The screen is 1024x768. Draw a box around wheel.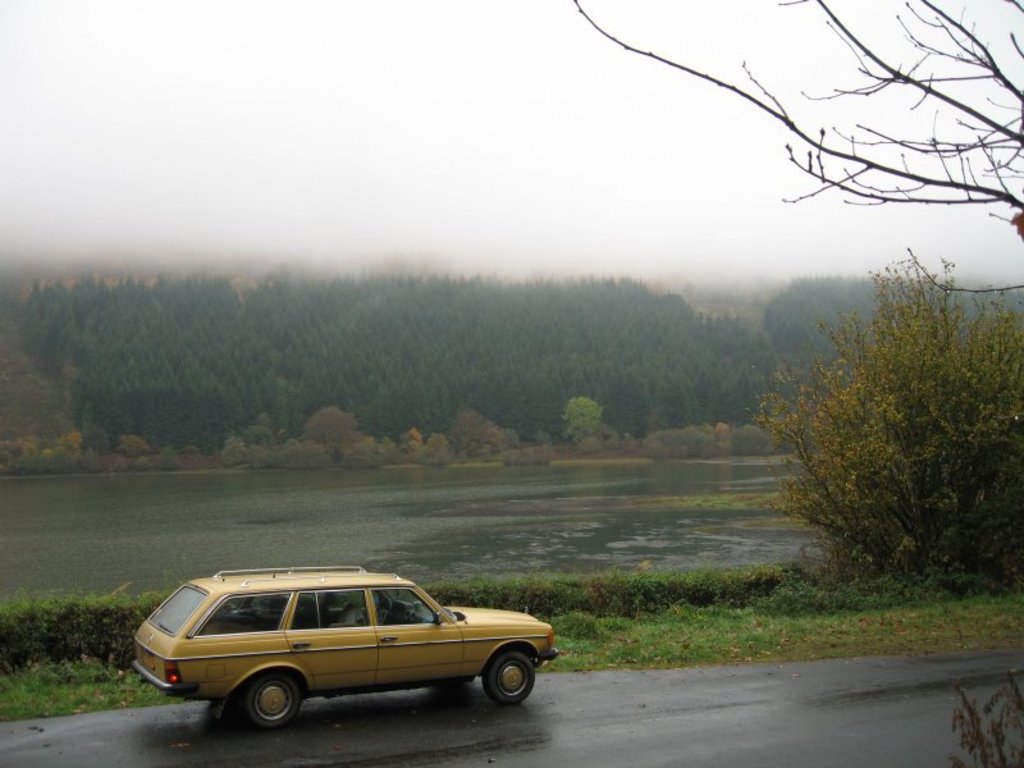
bbox(483, 652, 534, 705).
